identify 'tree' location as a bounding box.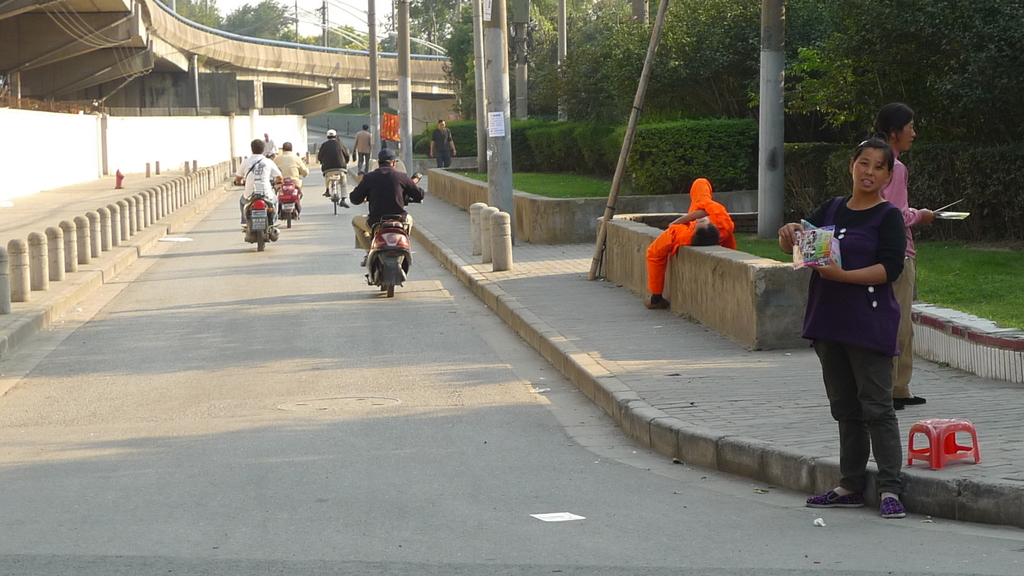
315:24:367:47.
